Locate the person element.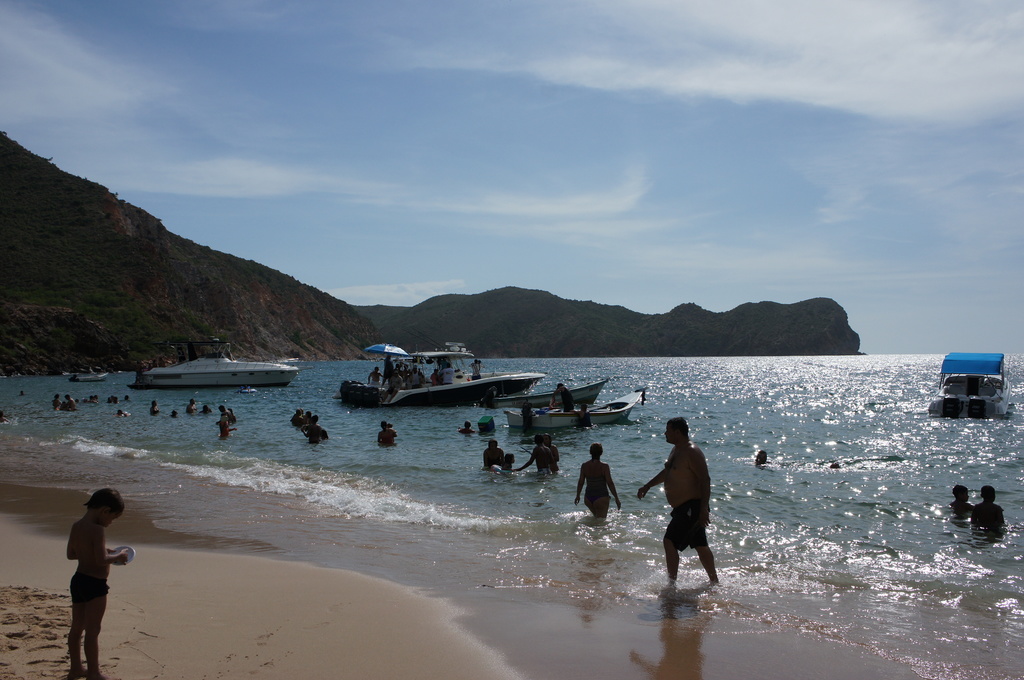
Element bbox: (x1=515, y1=432, x2=556, y2=470).
